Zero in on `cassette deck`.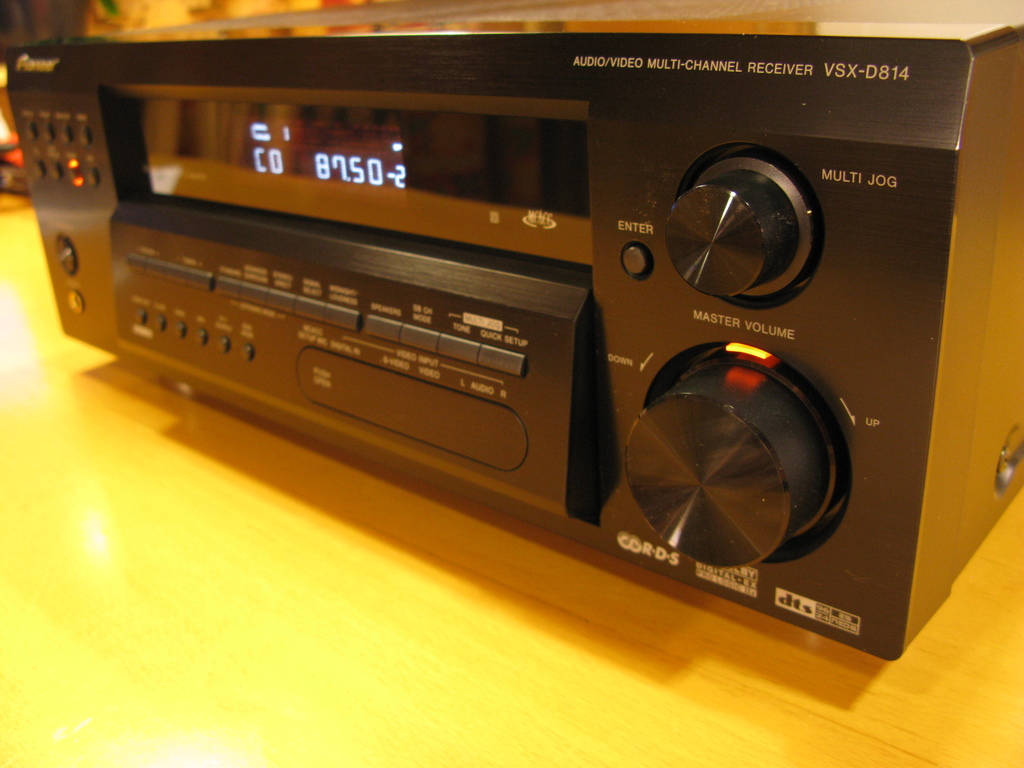
Zeroed in: {"x1": 65, "y1": 131, "x2": 641, "y2": 508}.
